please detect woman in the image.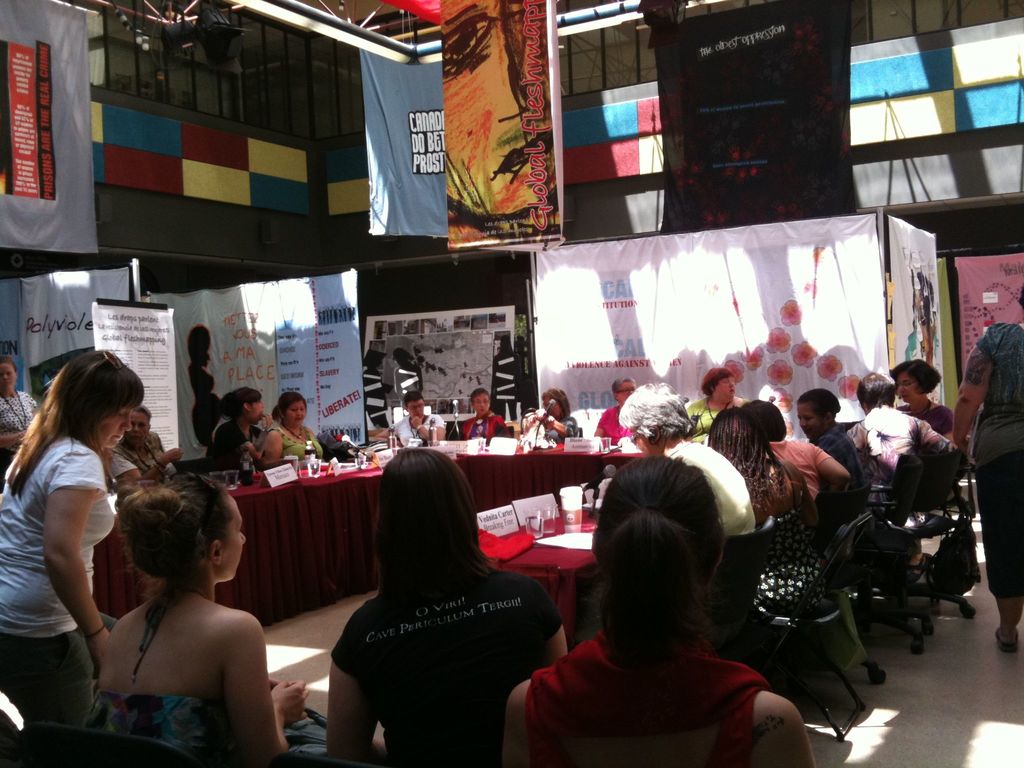
456, 387, 514, 441.
